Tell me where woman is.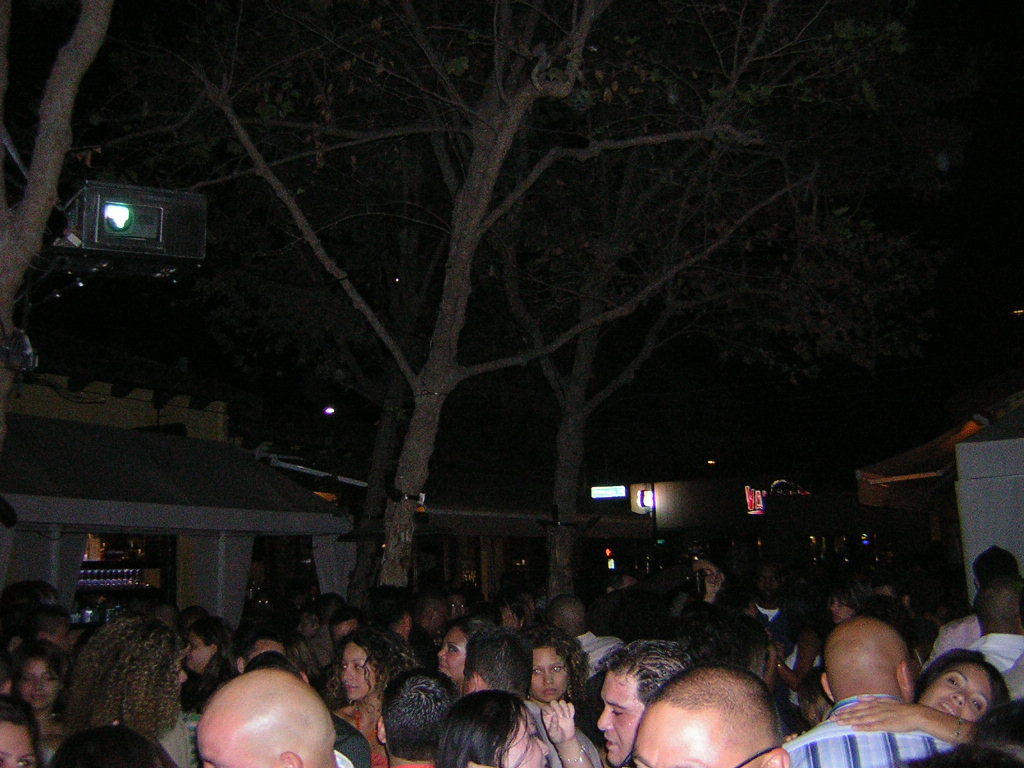
woman is at [x1=433, y1=679, x2=603, y2=767].
